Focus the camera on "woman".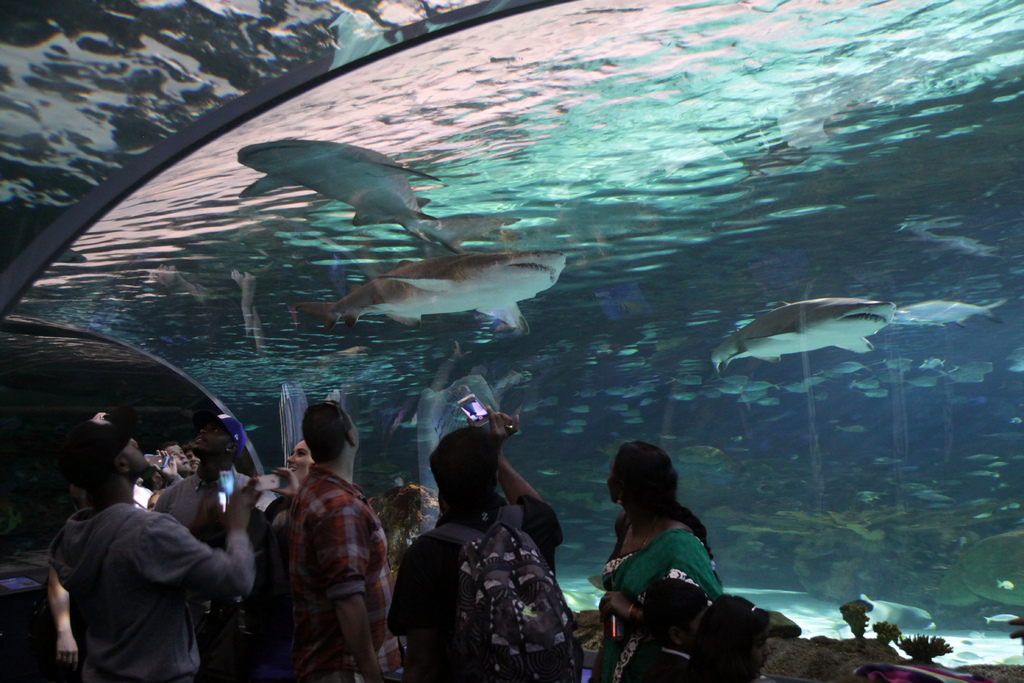
Focus region: Rect(287, 444, 316, 488).
